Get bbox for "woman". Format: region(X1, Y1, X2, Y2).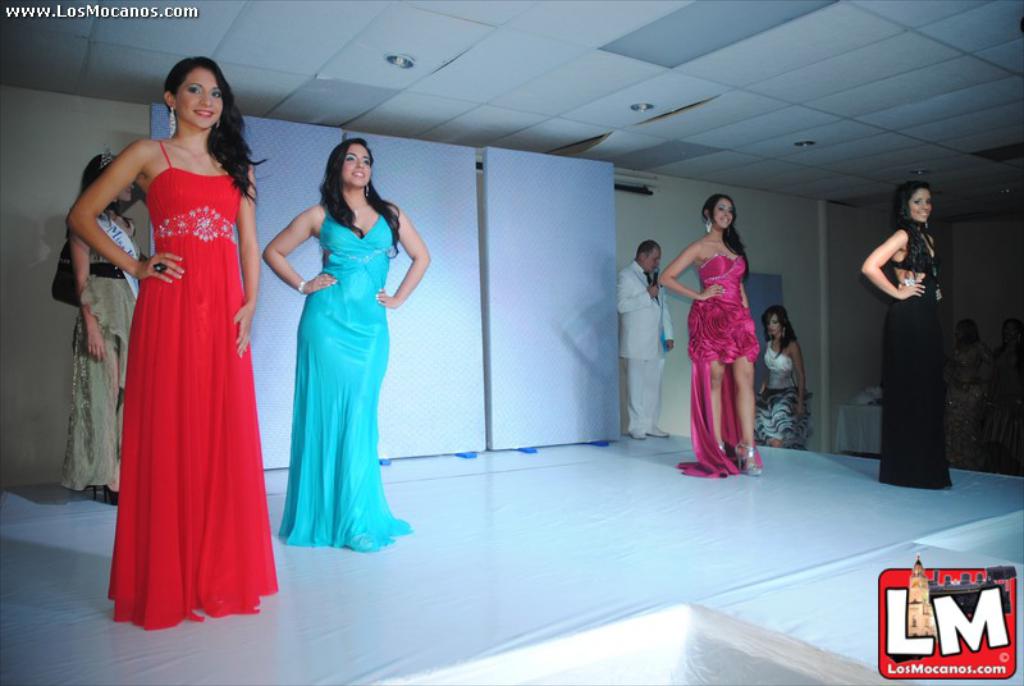
region(660, 193, 760, 479).
